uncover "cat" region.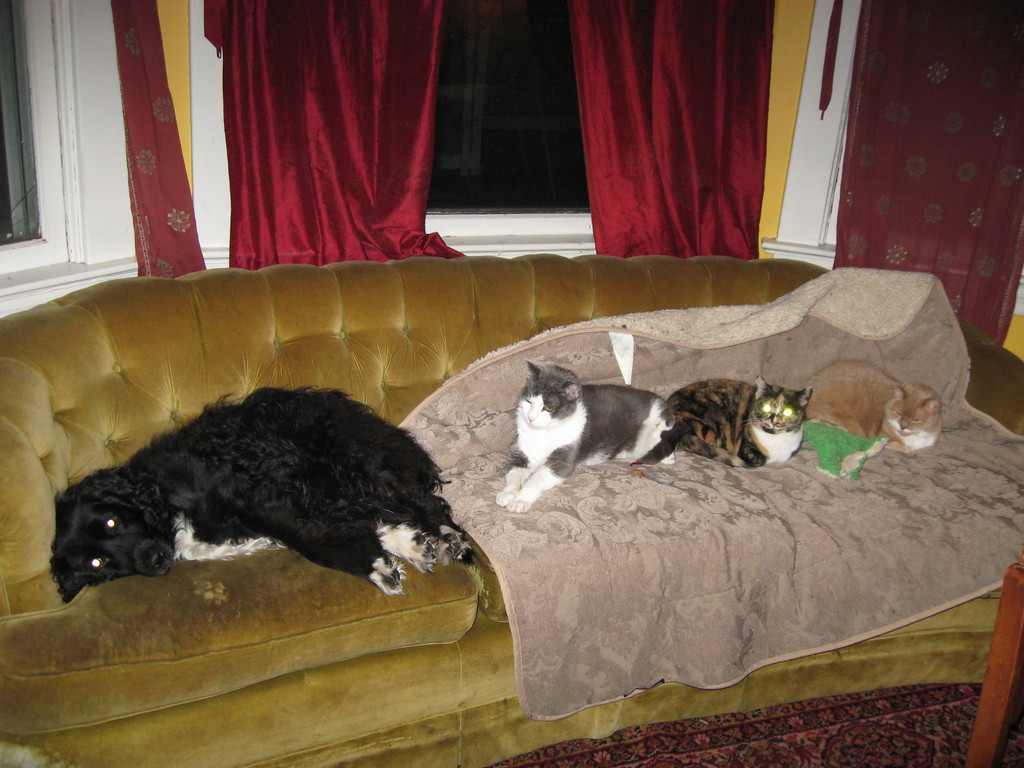
Uncovered: {"x1": 496, "y1": 362, "x2": 676, "y2": 515}.
